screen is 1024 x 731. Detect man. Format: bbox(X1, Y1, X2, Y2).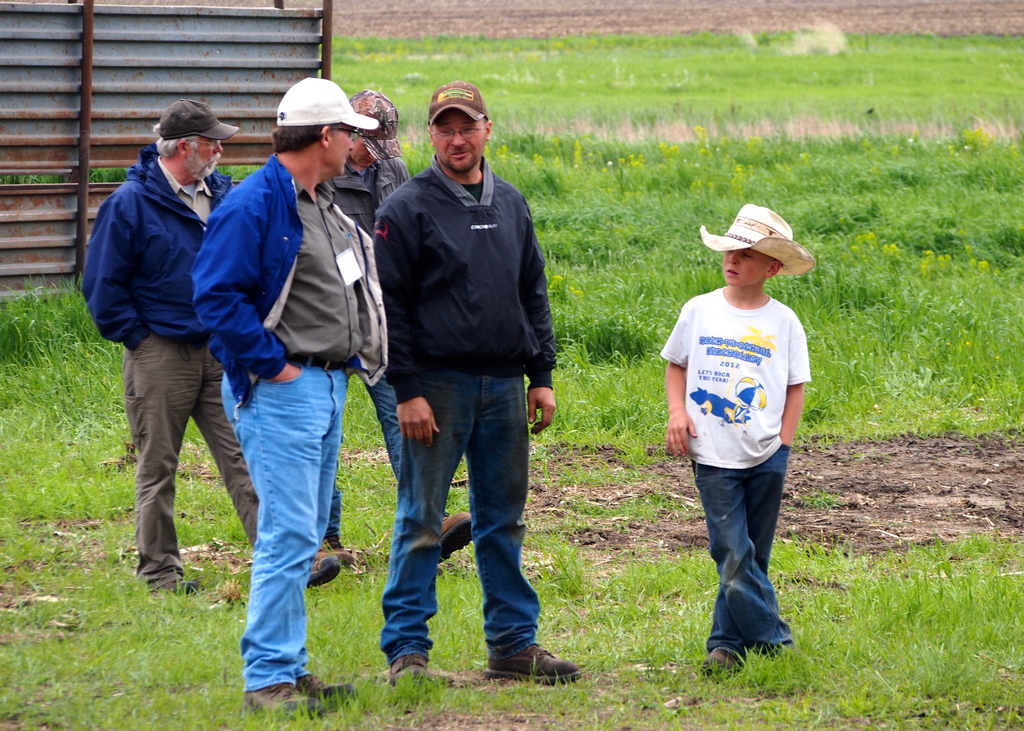
bbox(190, 72, 374, 709).
